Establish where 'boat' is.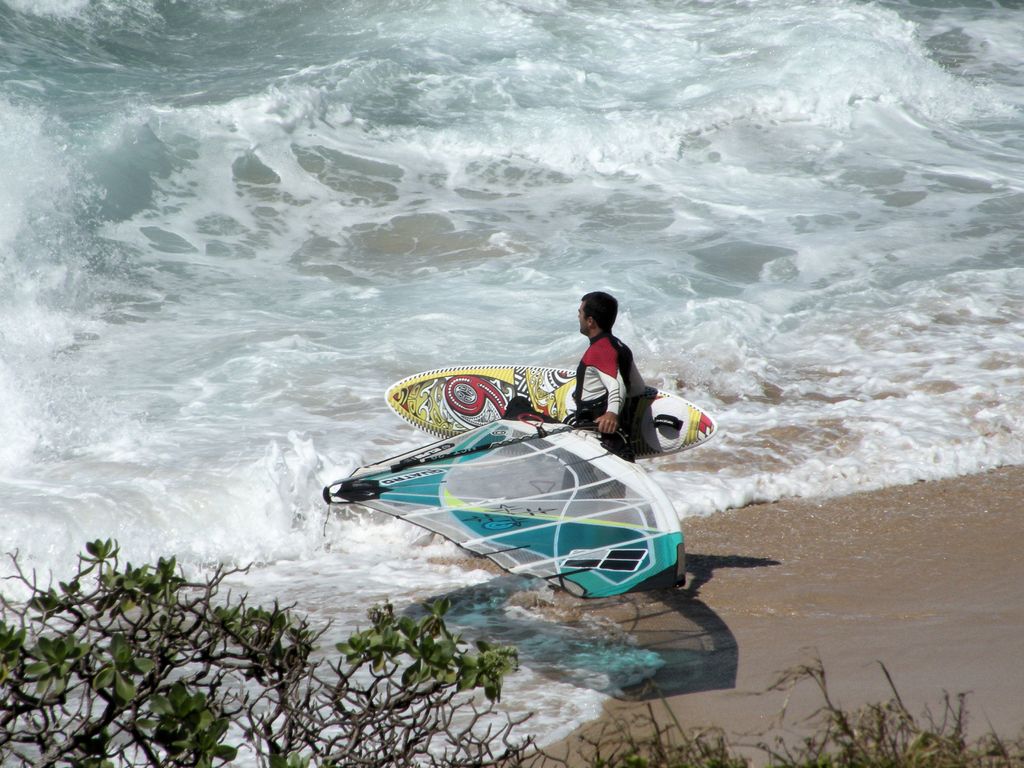
Established at <box>303,337,751,580</box>.
